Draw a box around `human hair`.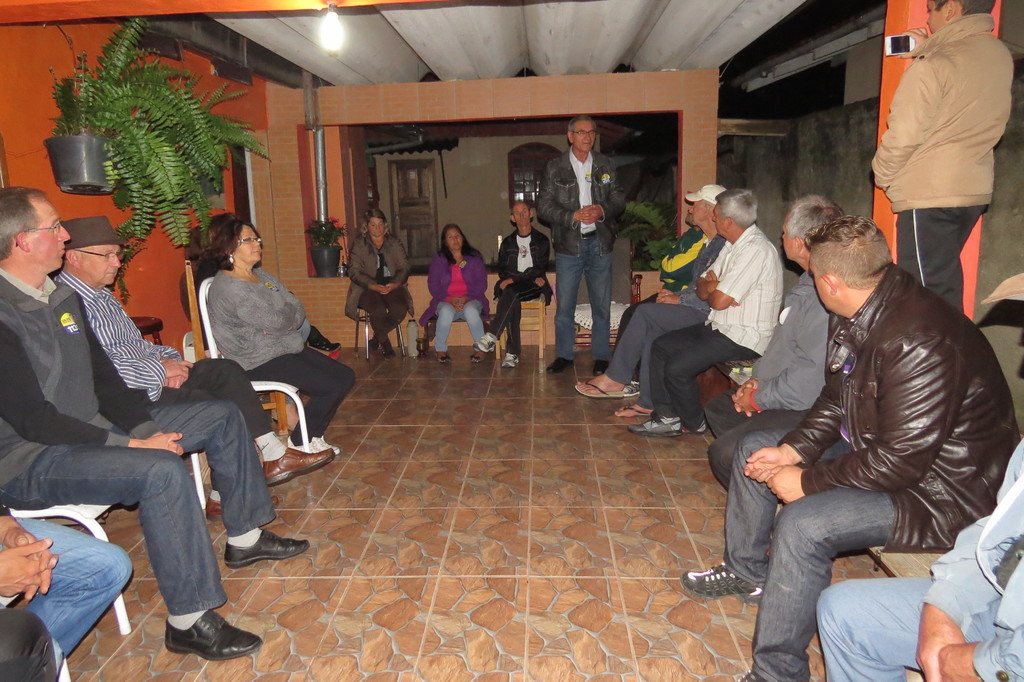
[left=931, top=0, right=995, bottom=15].
